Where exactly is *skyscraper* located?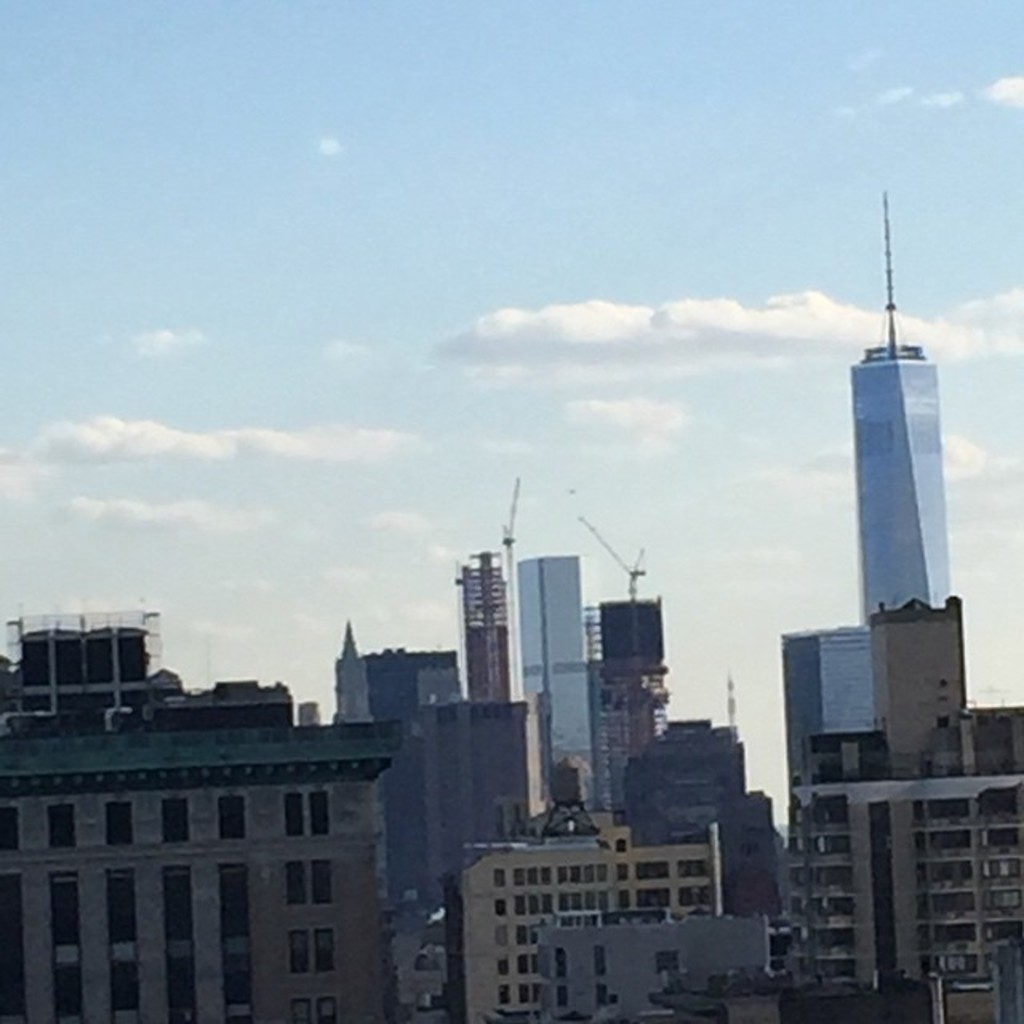
Its bounding box is [x1=766, y1=686, x2=1022, y2=1022].
